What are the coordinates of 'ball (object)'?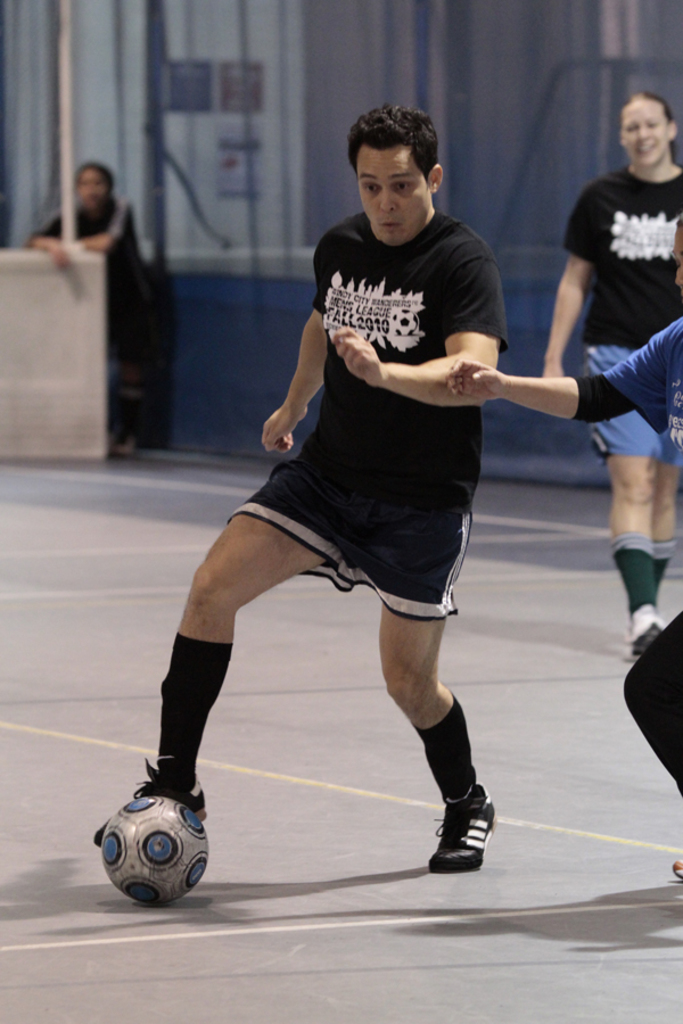
l=101, t=802, r=213, b=903.
